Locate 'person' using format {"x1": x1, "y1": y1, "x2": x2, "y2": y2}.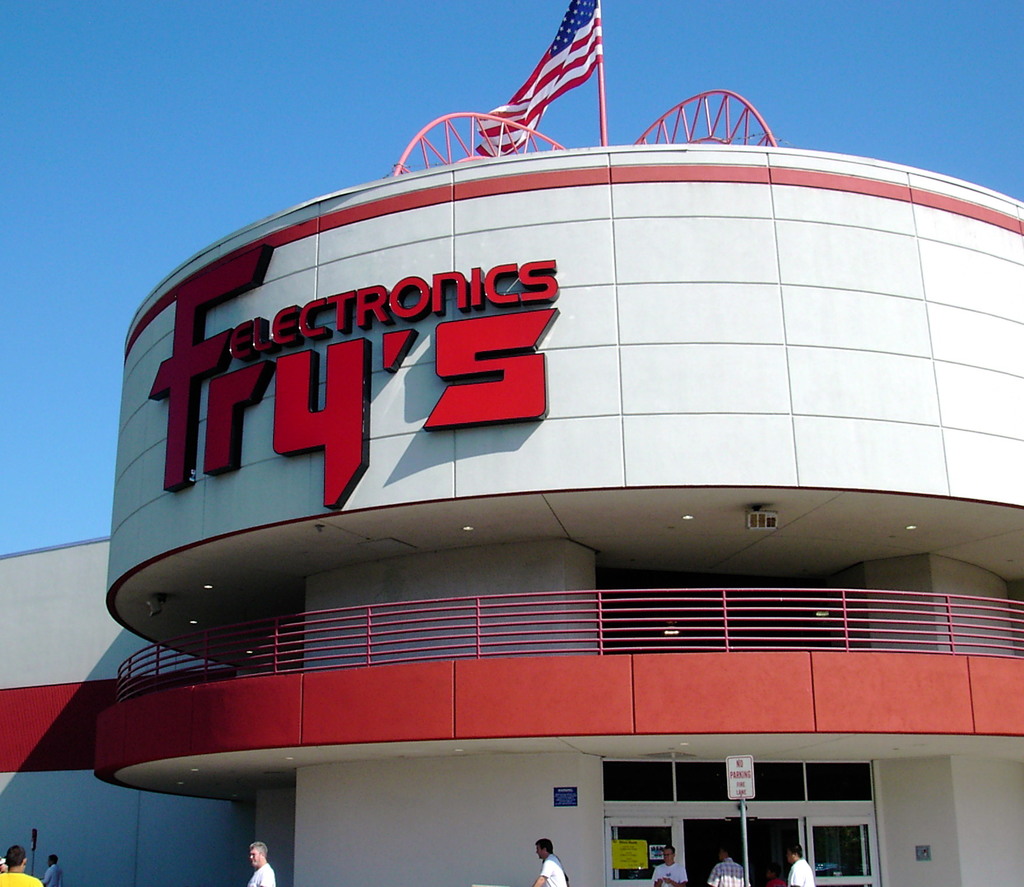
{"x1": 650, "y1": 839, "x2": 691, "y2": 886}.
